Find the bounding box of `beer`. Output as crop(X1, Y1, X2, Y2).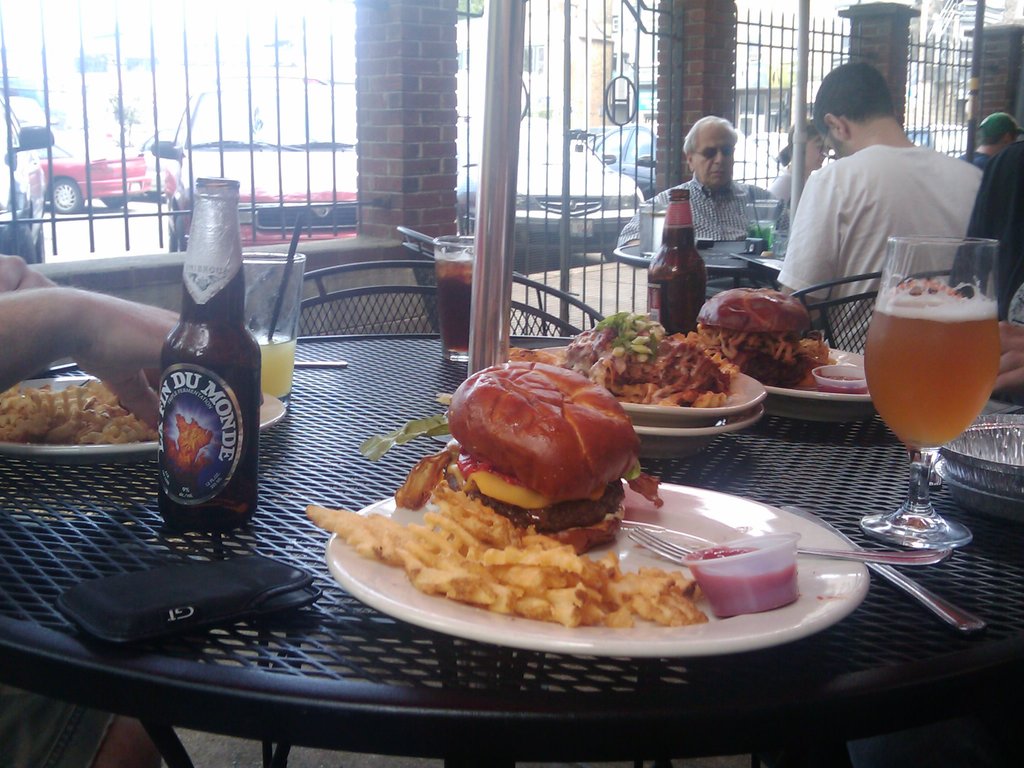
crop(650, 188, 701, 330).
